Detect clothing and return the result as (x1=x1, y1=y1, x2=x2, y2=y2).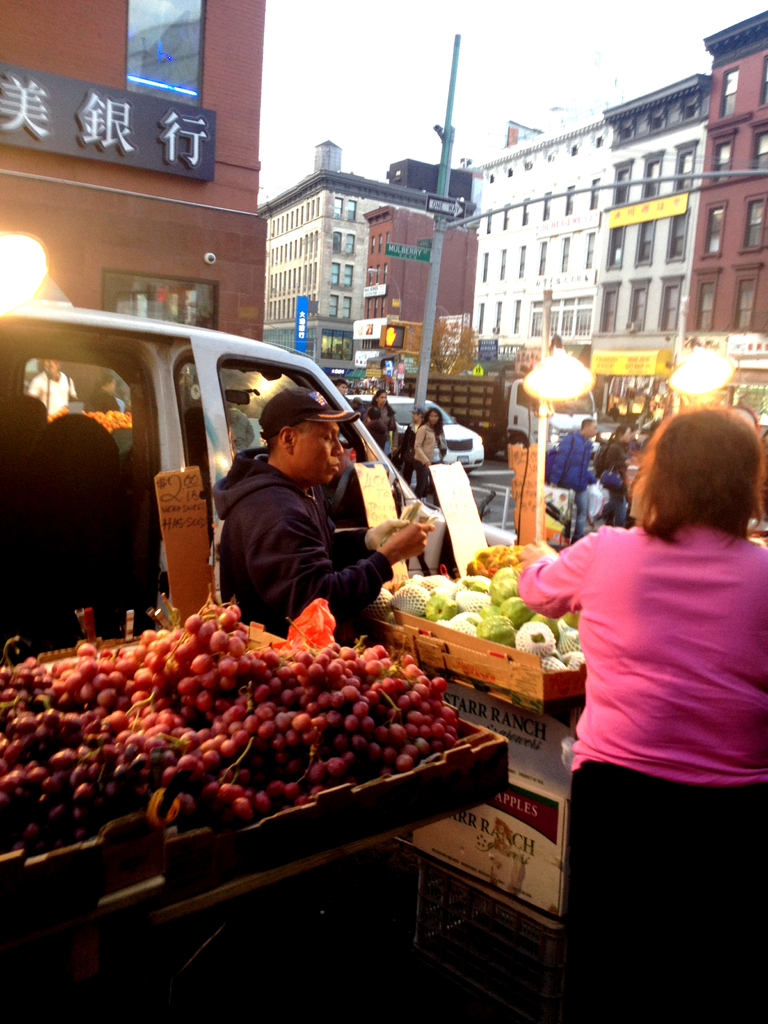
(x1=193, y1=407, x2=396, y2=638).
